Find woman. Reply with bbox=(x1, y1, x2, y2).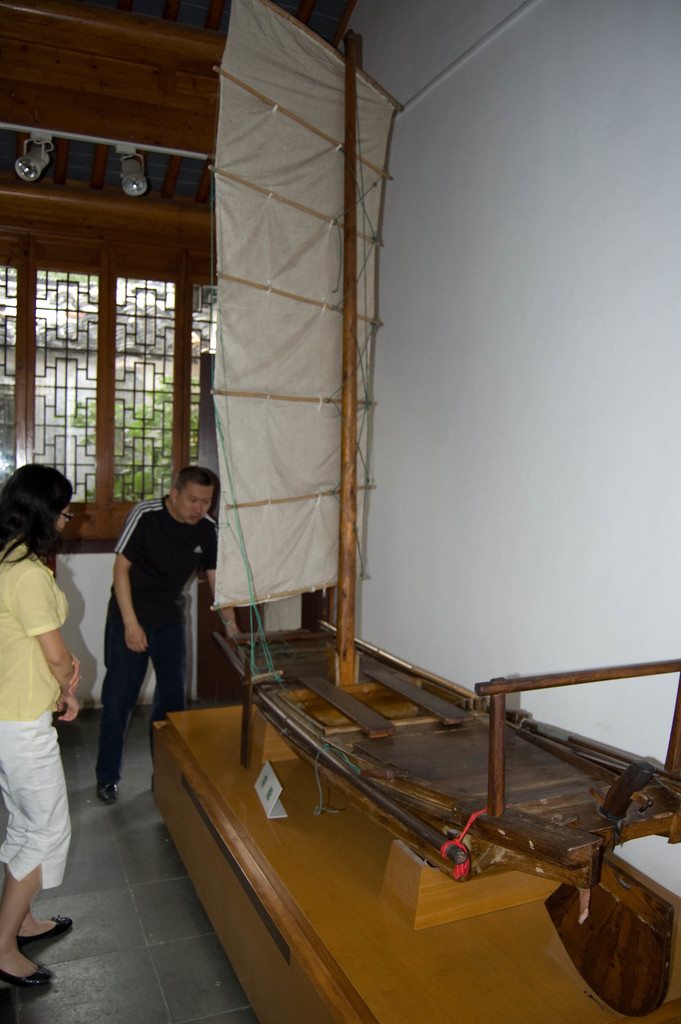
bbox=(0, 470, 87, 898).
